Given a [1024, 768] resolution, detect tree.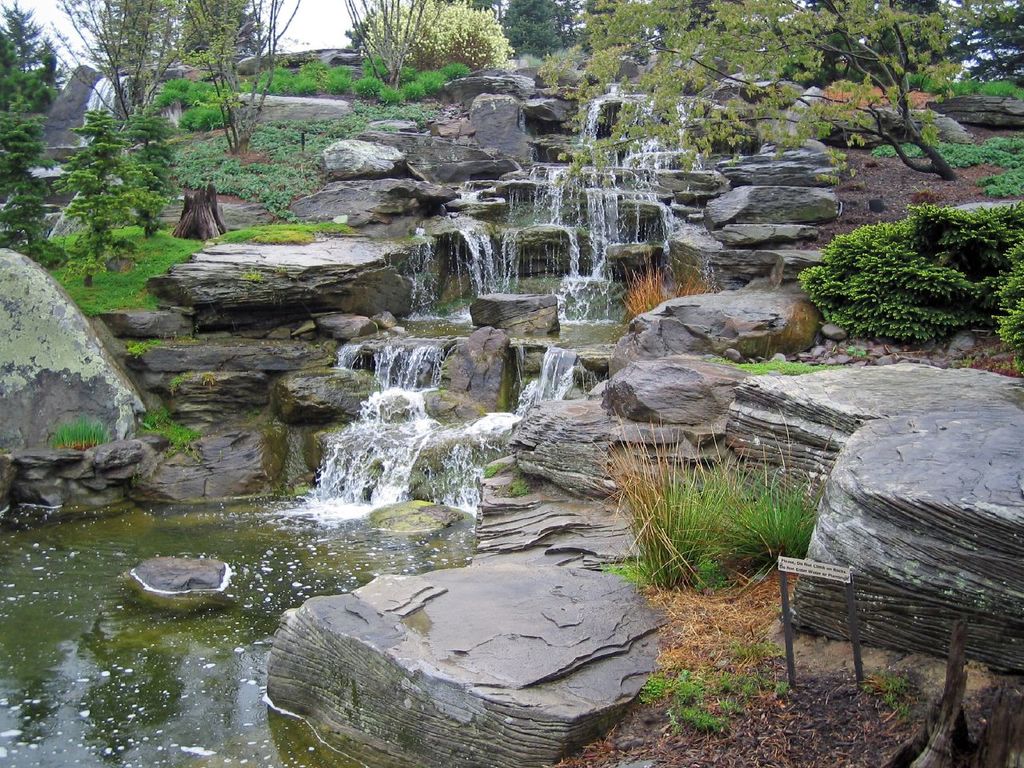
box=[964, 0, 1023, 92].
